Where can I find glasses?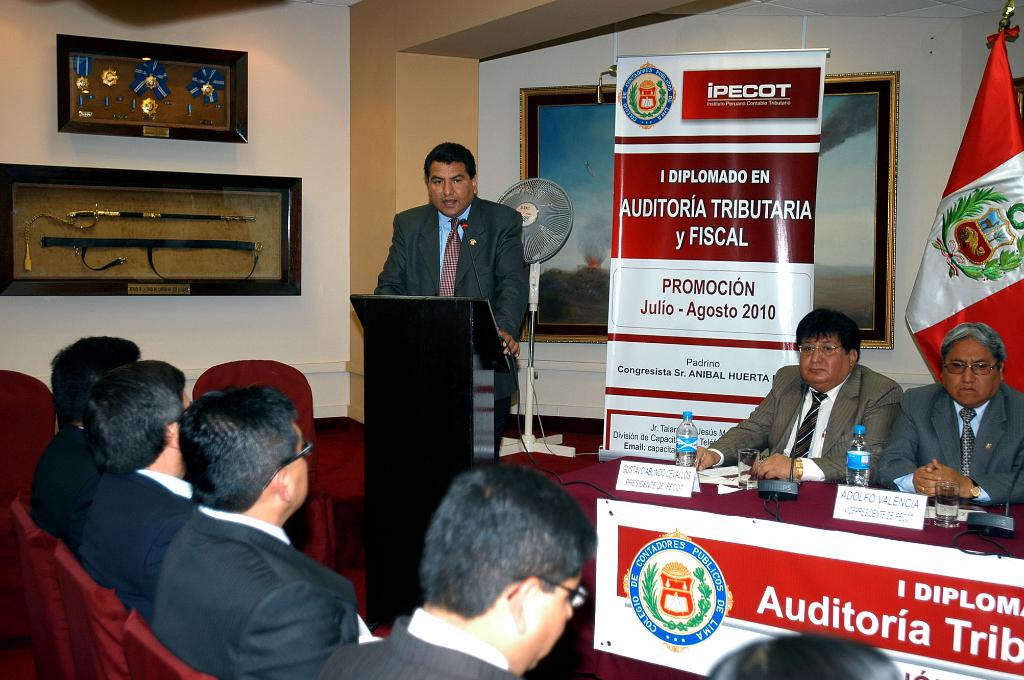
You can find it at 506:576:588:610.
